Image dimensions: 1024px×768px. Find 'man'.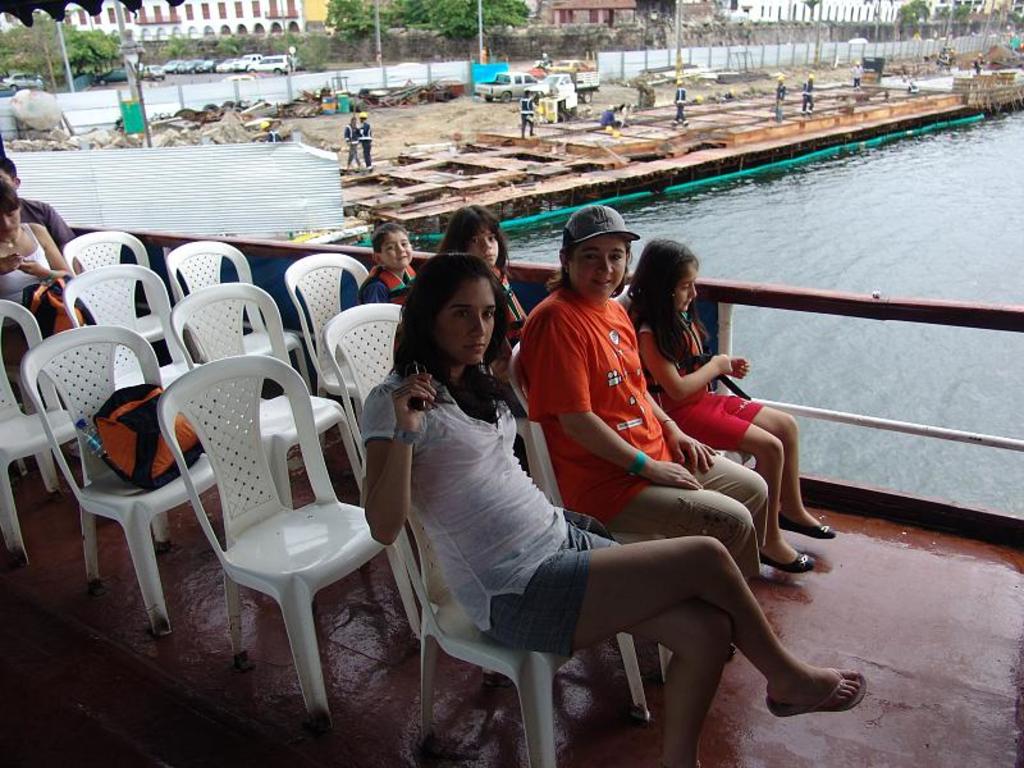
x1=774 y1=65 x2=782 y2=123.
